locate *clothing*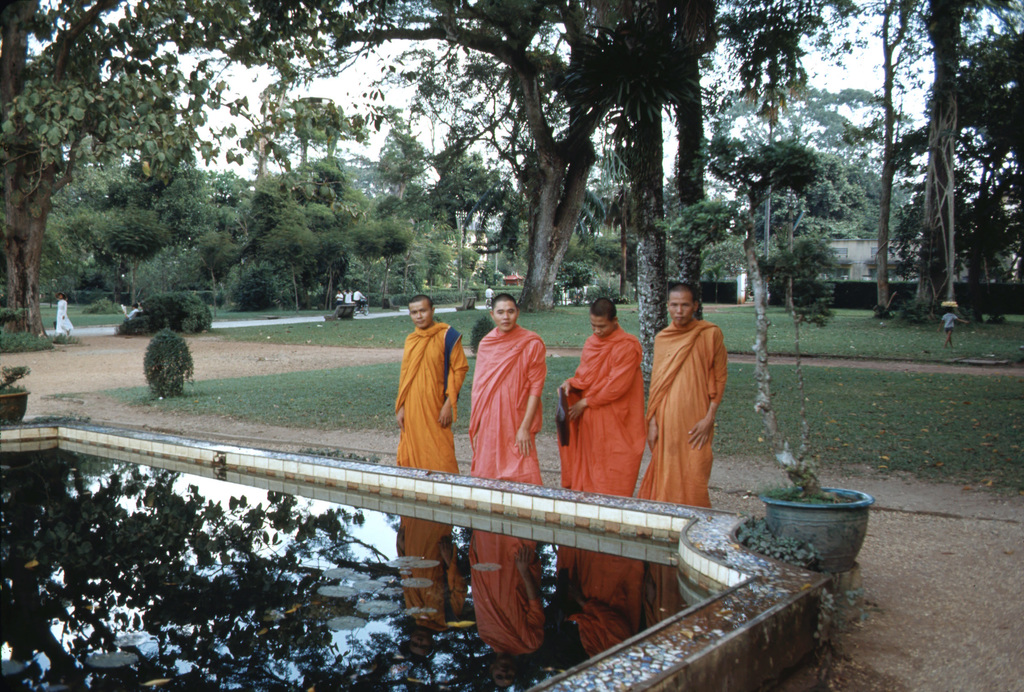
<region>941, 312, 959, 332</region>
